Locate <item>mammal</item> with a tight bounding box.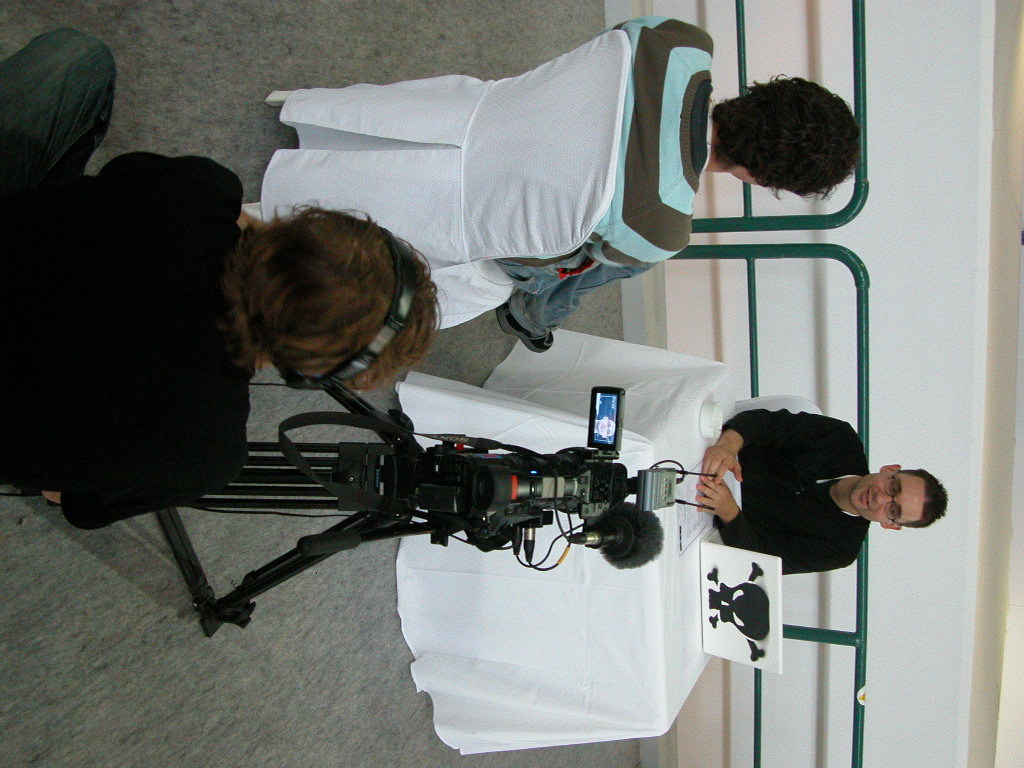
239 12 866 330.
